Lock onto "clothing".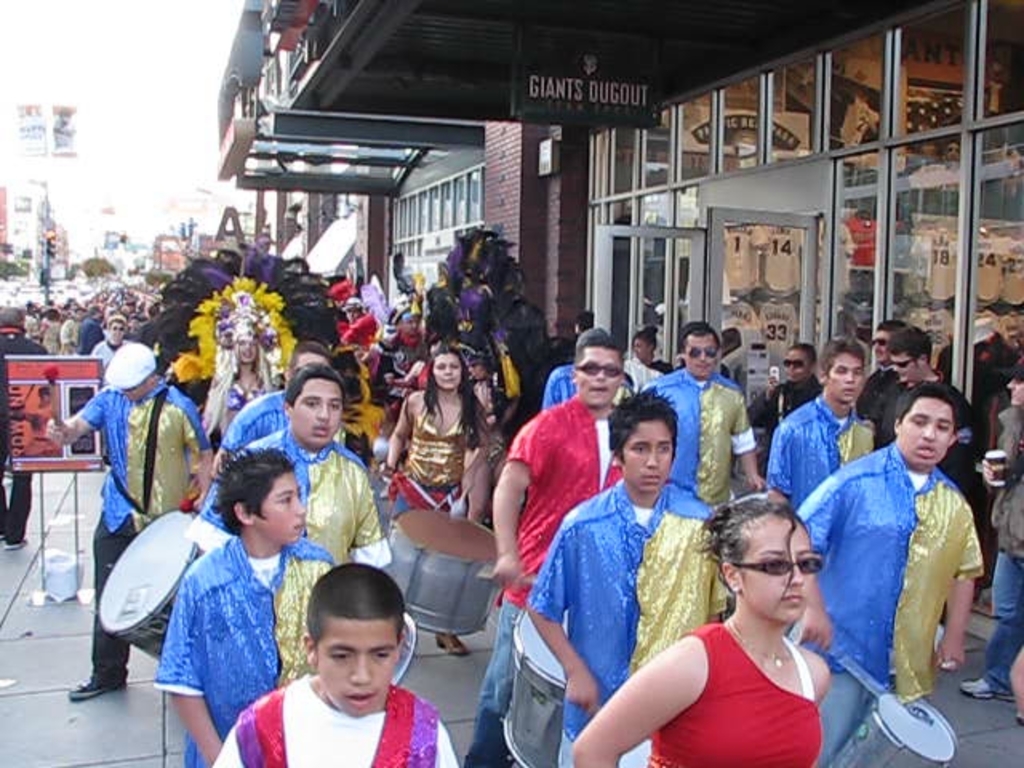
Locked: left=216, top=389, right=286, bottom=456.
